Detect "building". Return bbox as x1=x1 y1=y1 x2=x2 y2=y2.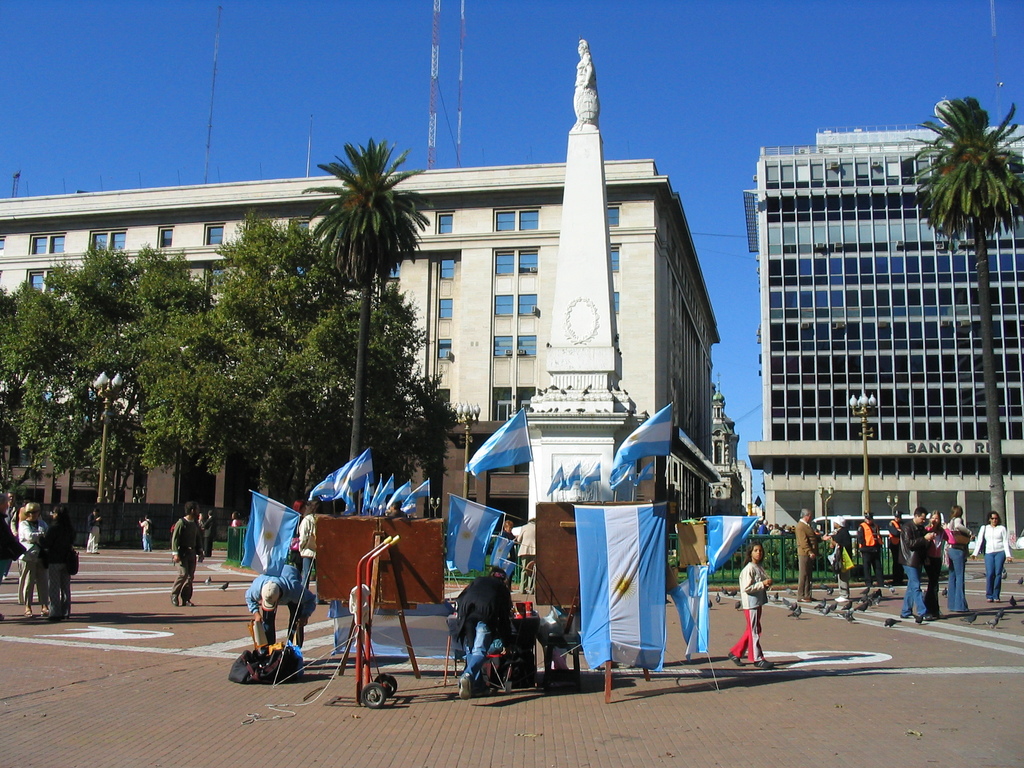
x1=3 y1=33 x2=717 y2=548.
